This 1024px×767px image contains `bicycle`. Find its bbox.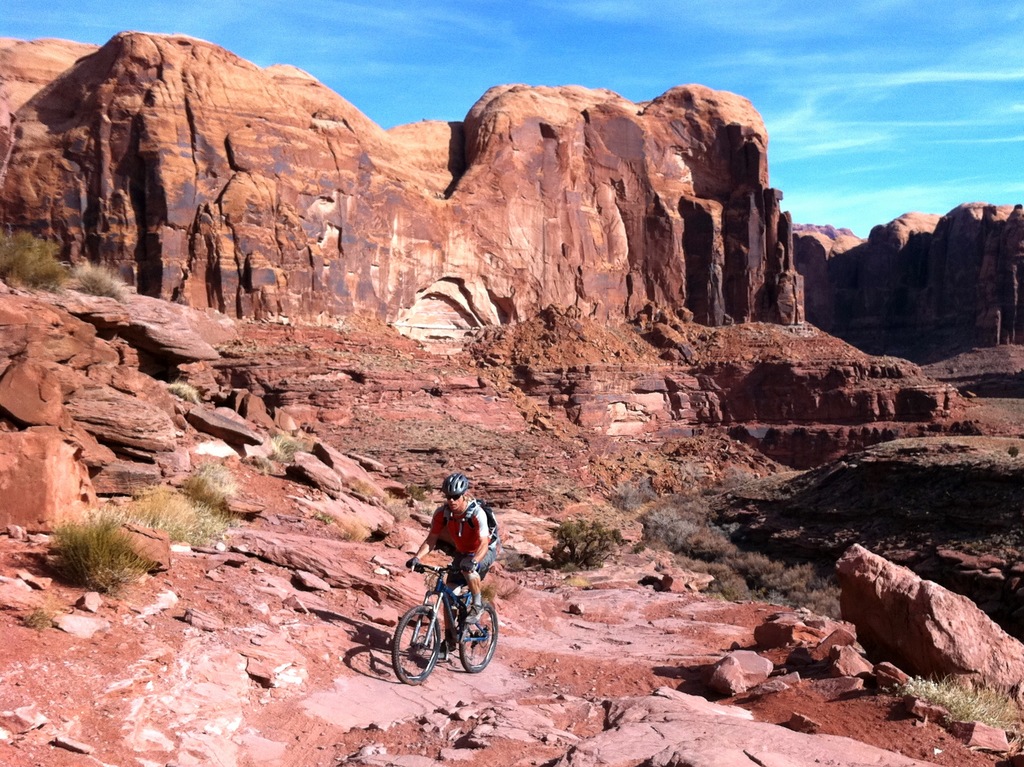
locate(387, 547, 497, 690).
